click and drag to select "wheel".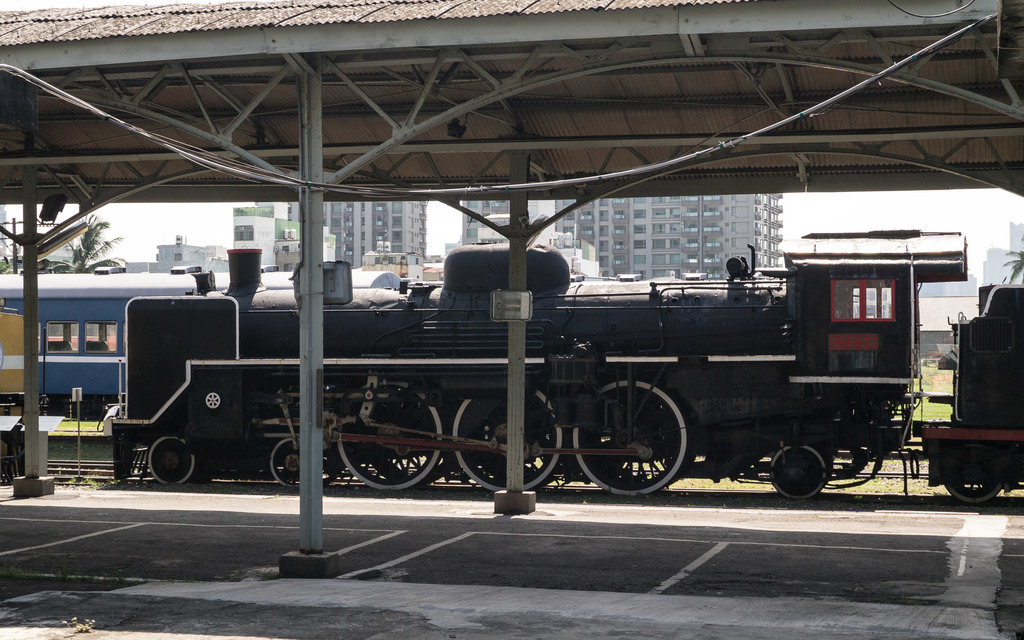
Selection: crop(572, 380, 687, 494).
